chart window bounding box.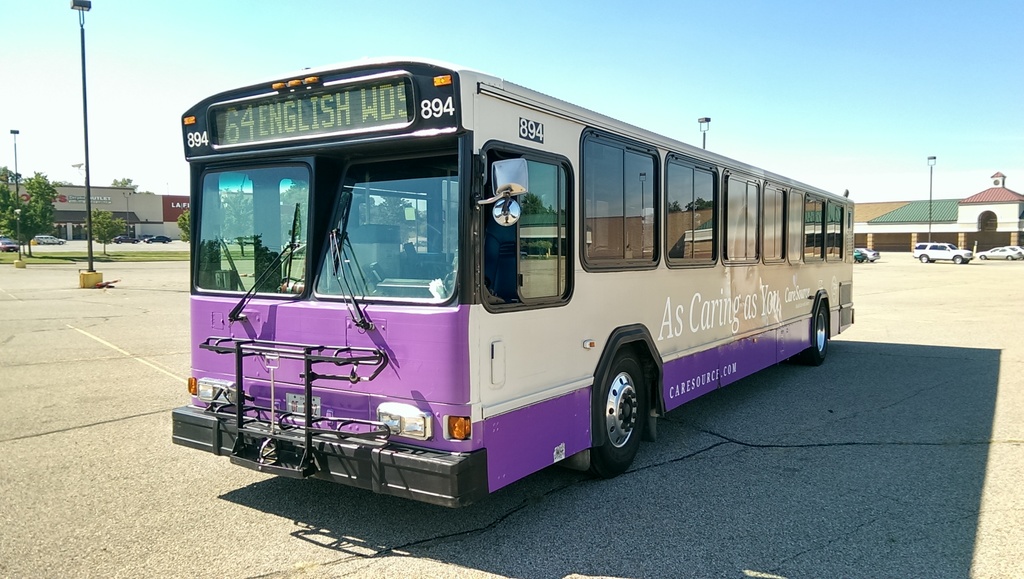
Charted: left=662, top=154, right=720, bottom=265.
